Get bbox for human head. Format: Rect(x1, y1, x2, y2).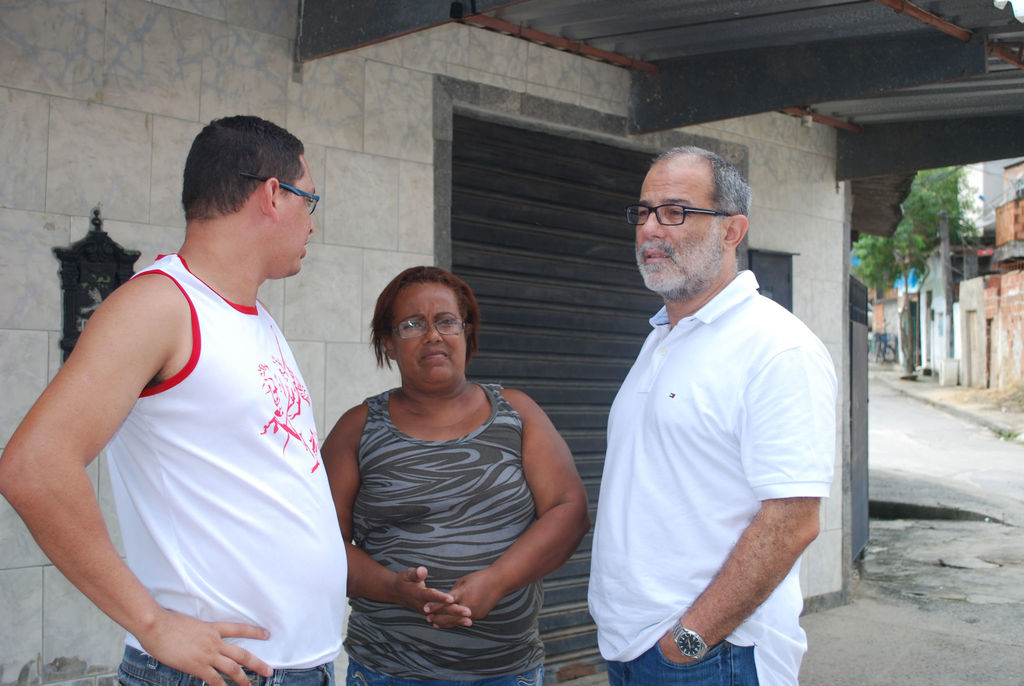
Rect(365, 266, 480, 394).
